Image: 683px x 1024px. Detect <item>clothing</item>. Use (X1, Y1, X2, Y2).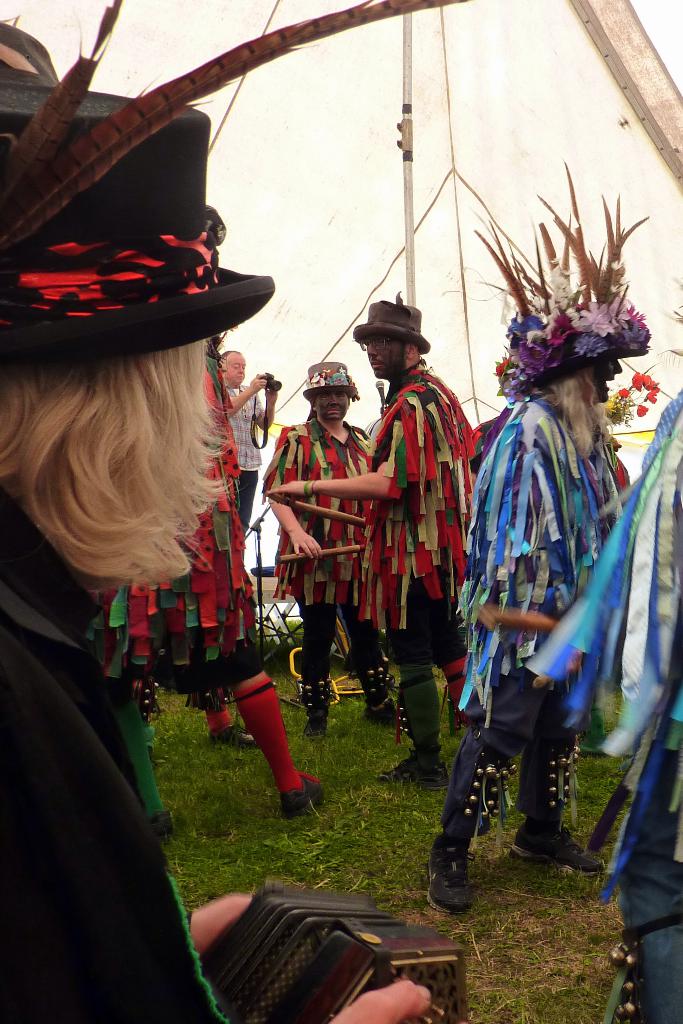
(88, 337, 277, 708).
